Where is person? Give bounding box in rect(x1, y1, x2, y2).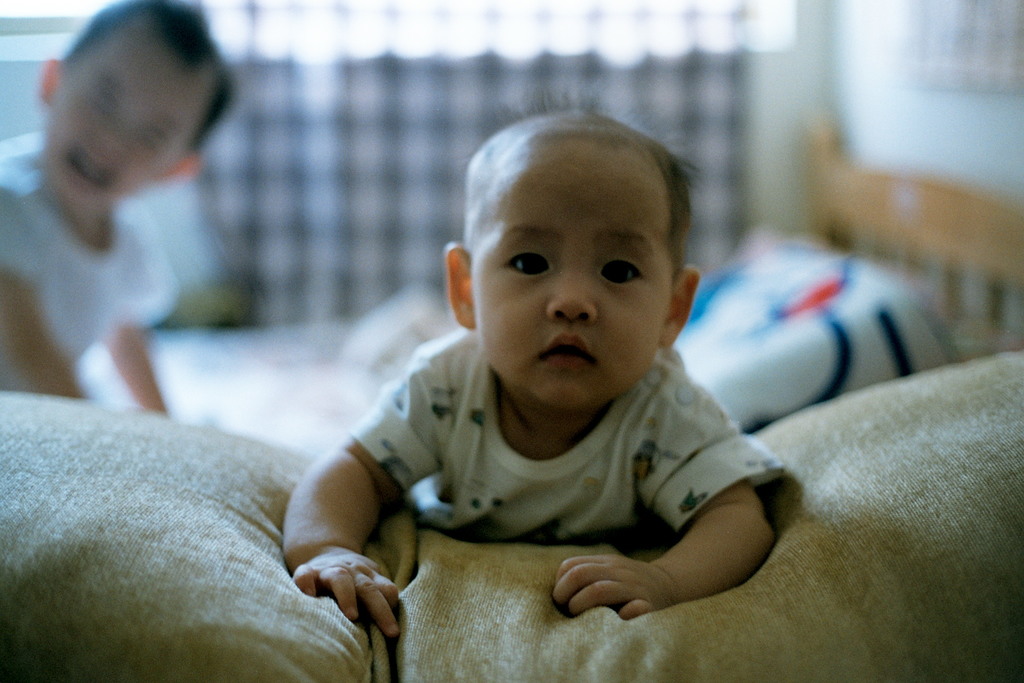
rect(0, 0, 239, 415).
